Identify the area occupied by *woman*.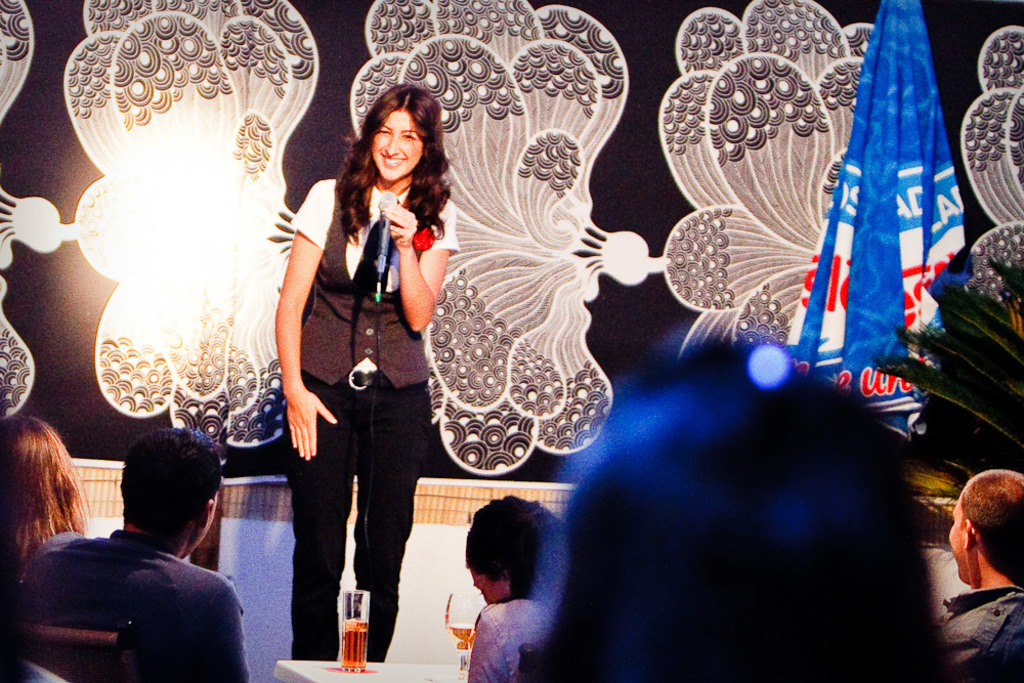
Area: detection(0, 409, 94, 583).
